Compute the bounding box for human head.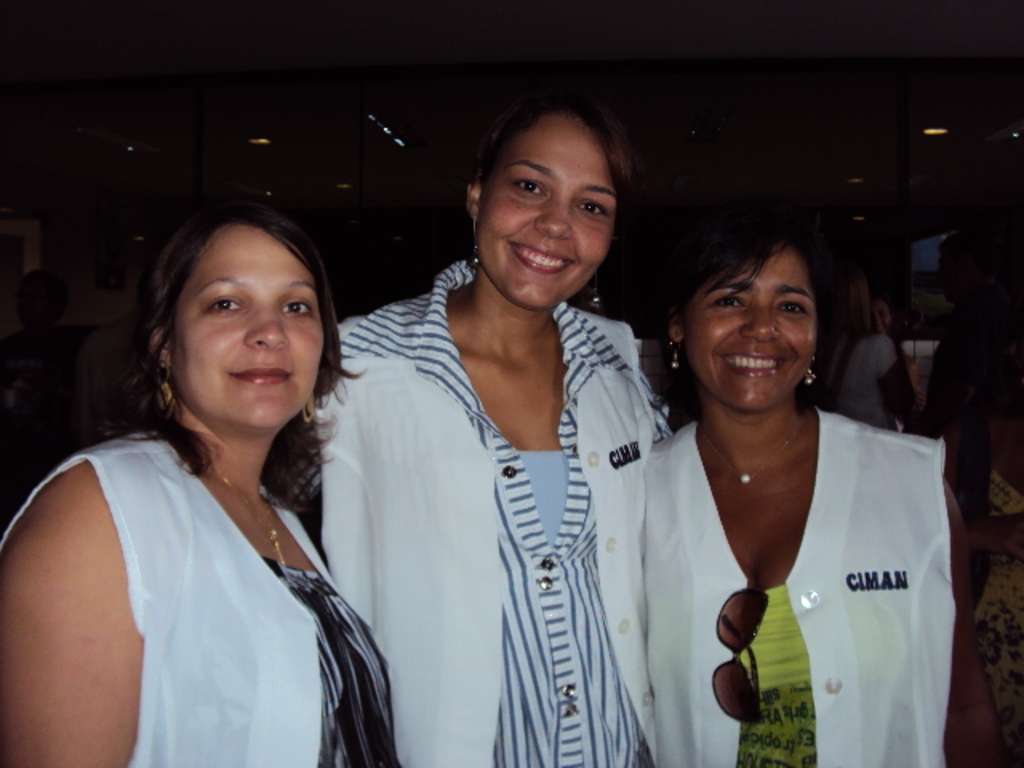
region(469, 96, 650, 293).
